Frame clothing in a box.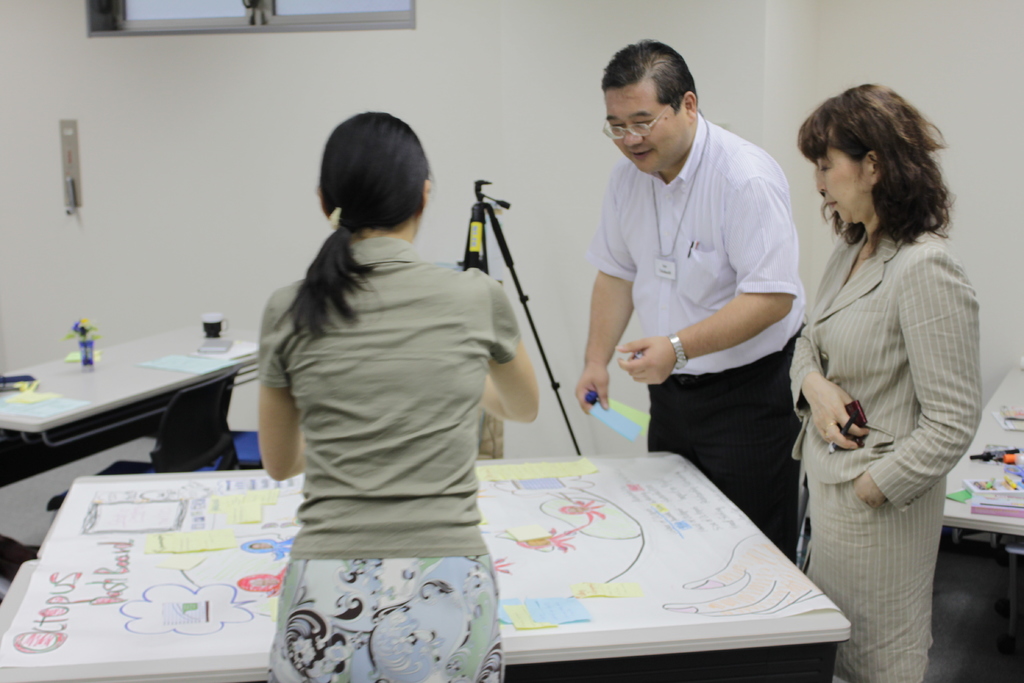
bbox=(244, 170, 527, 654).
